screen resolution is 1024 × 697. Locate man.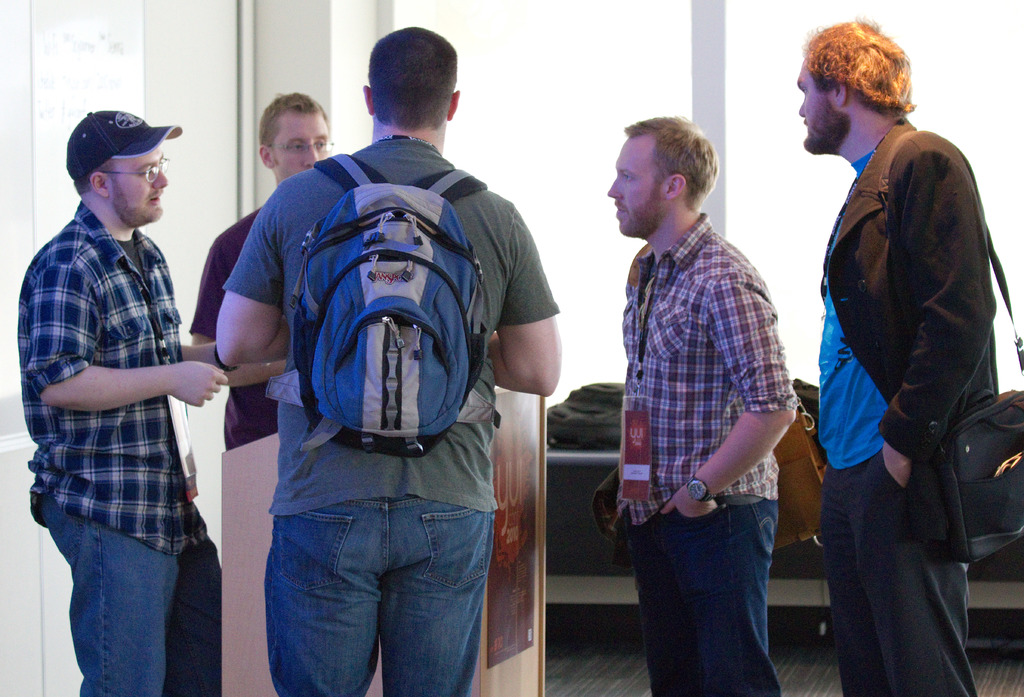
604/113/815/696.
